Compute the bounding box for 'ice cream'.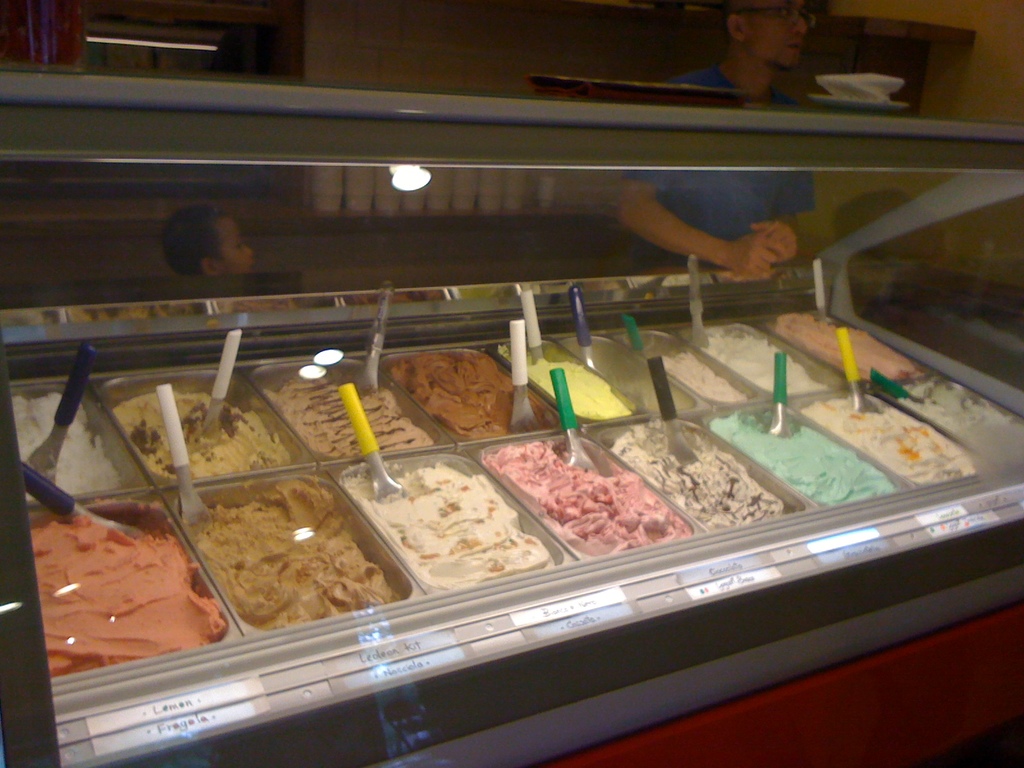
rect(701, 409, 899, 504).
